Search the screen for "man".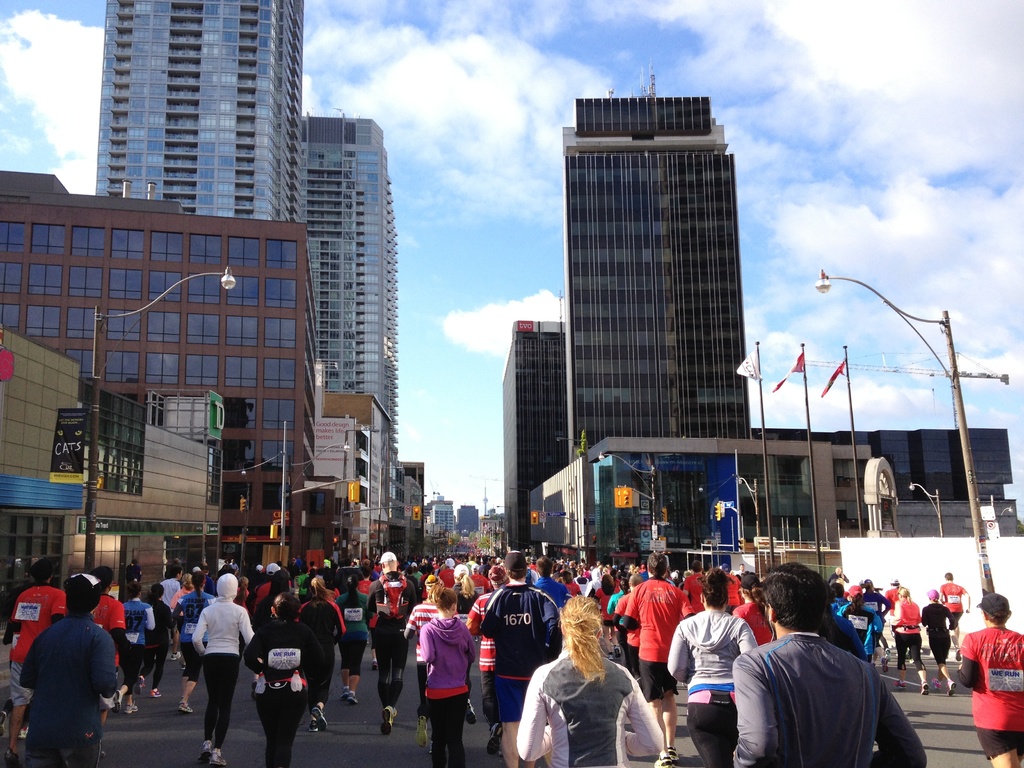
Found at [959,591,1023,767].
